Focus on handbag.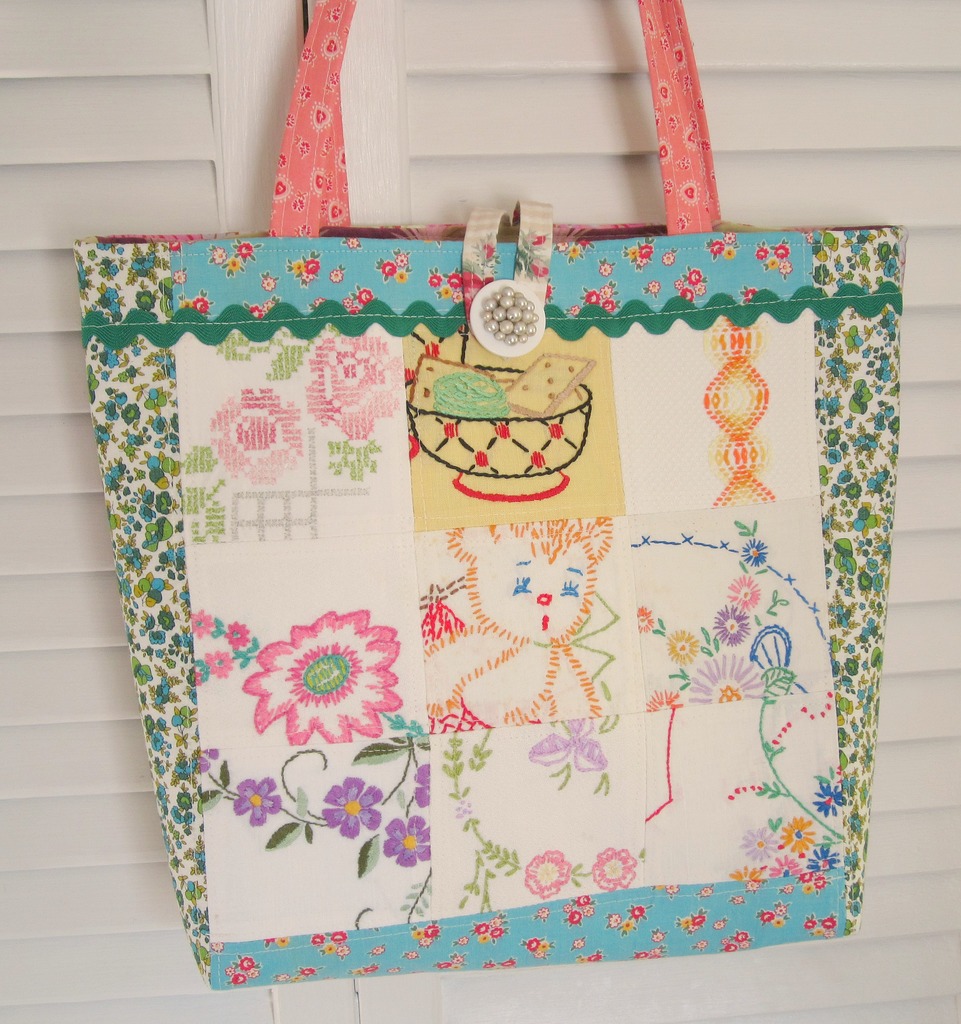
Focused at region(70, 0, 912, 998).
